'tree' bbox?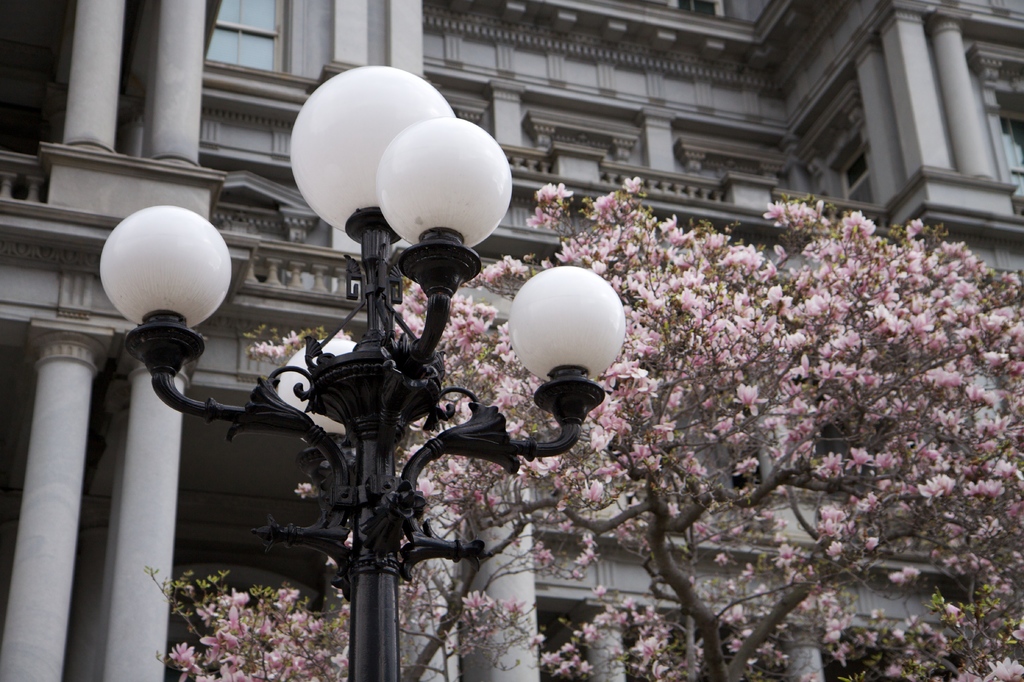
(x1=143, y1=161, x2=1023, y2=678)
